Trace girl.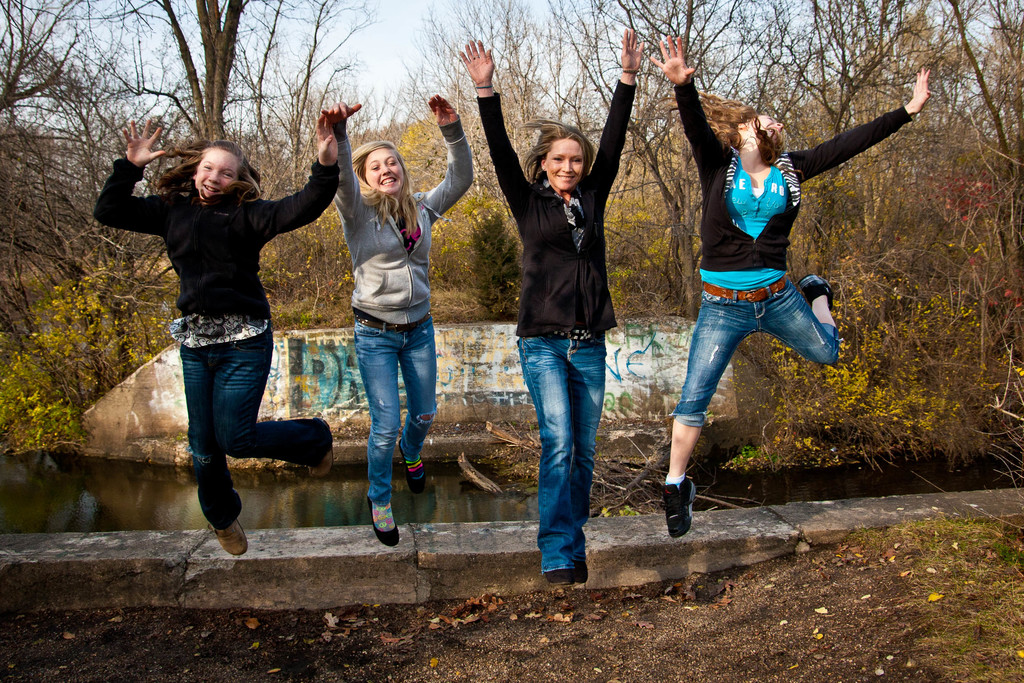
Traced to (x1=323, y1=93, x2=472, y2=546).
